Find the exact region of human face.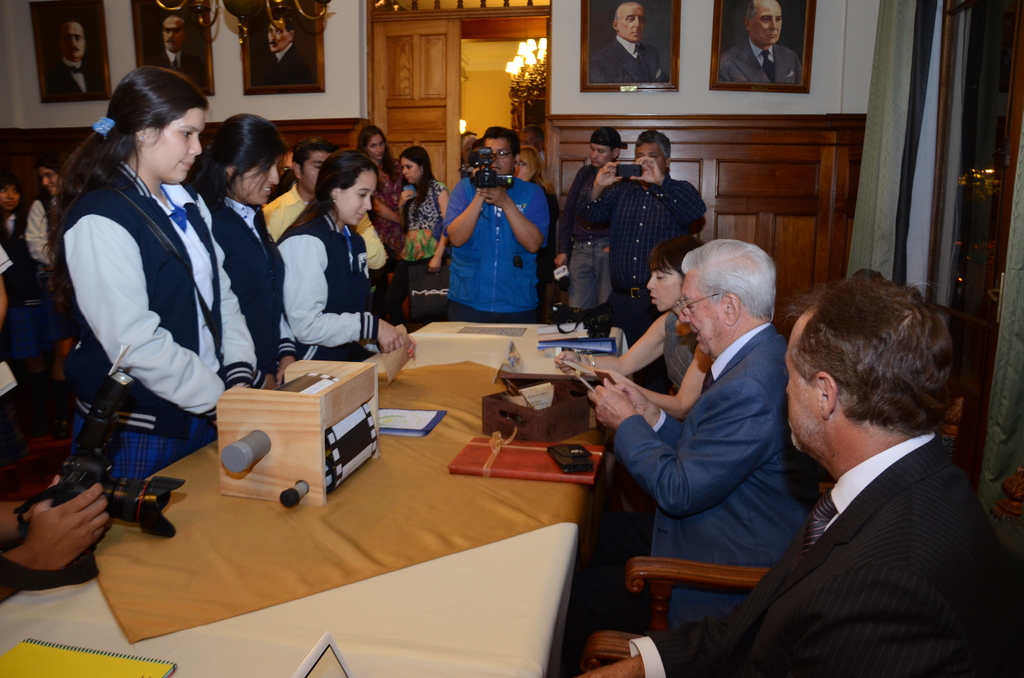
Exact region: [754, 0, 784, 46].
